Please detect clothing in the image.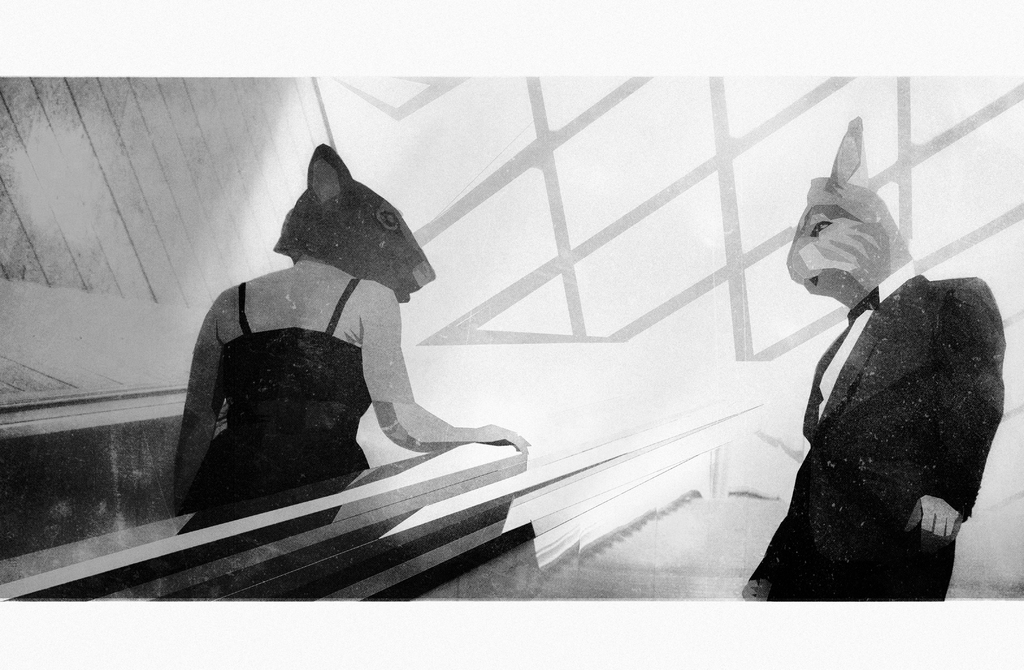
{"left": 177, "top": 262, "right": 369, "bottom": 530}.
